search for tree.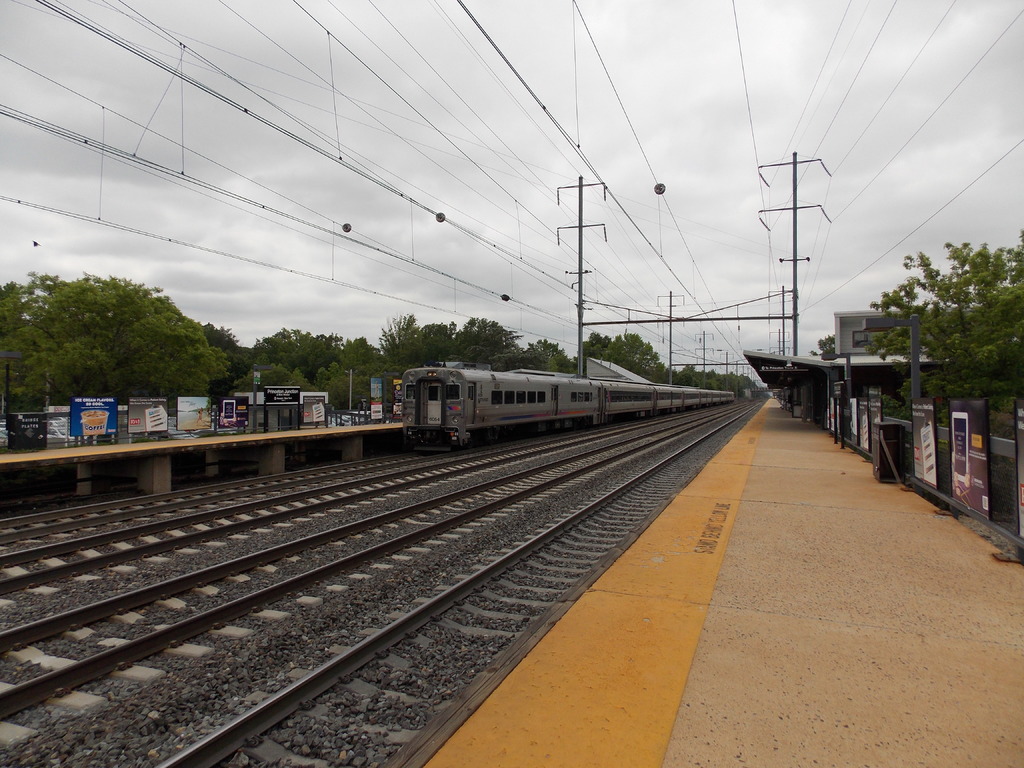
Found at bbox=(453, 346, 493, 365).
